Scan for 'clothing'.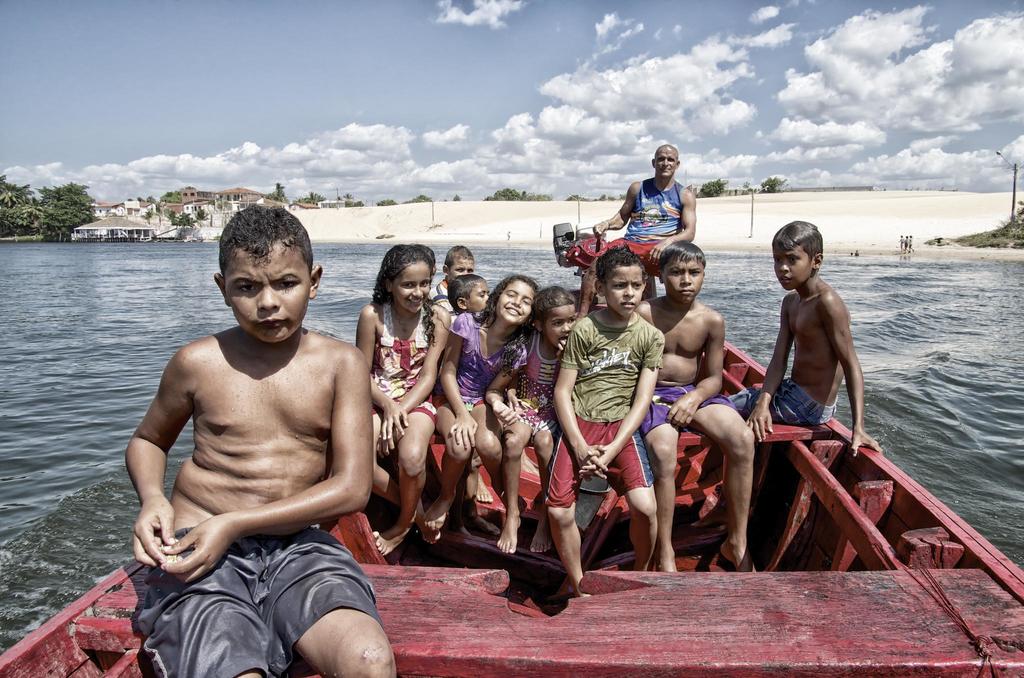
Scan result: [643, 379, 737, 438].
